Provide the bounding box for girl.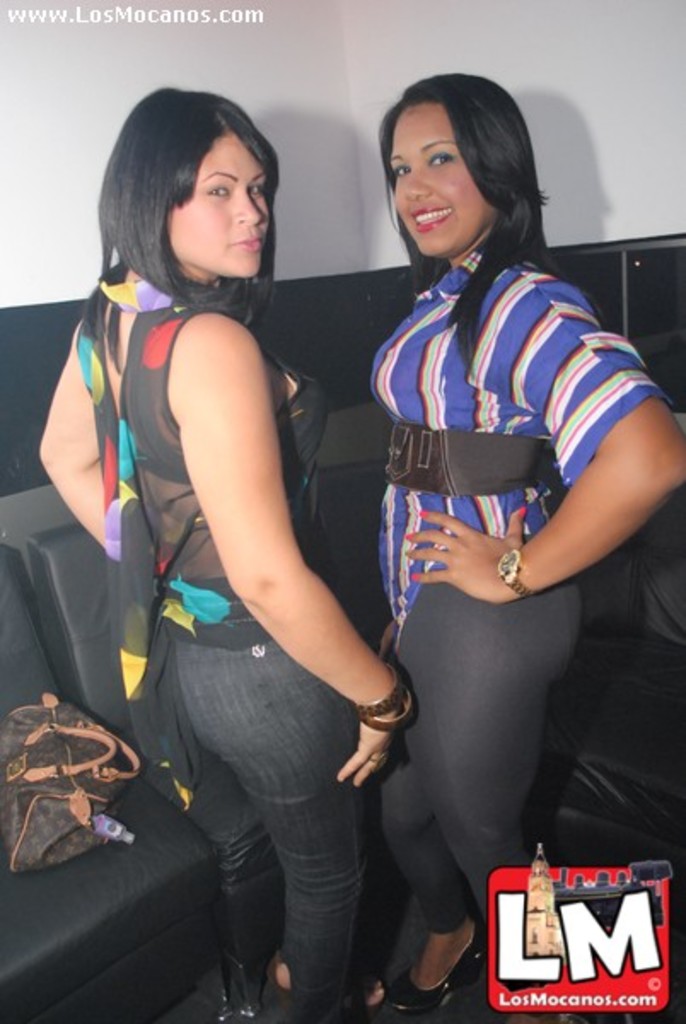
bbox(369, 67, 684, 1021).
